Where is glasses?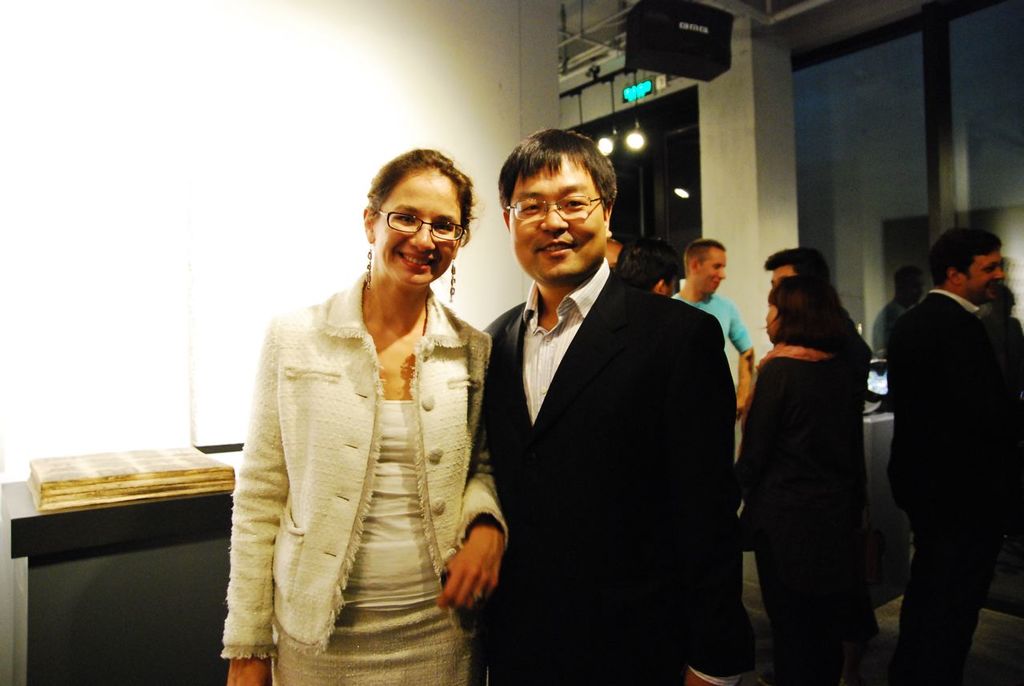
[503,191,603,222].
